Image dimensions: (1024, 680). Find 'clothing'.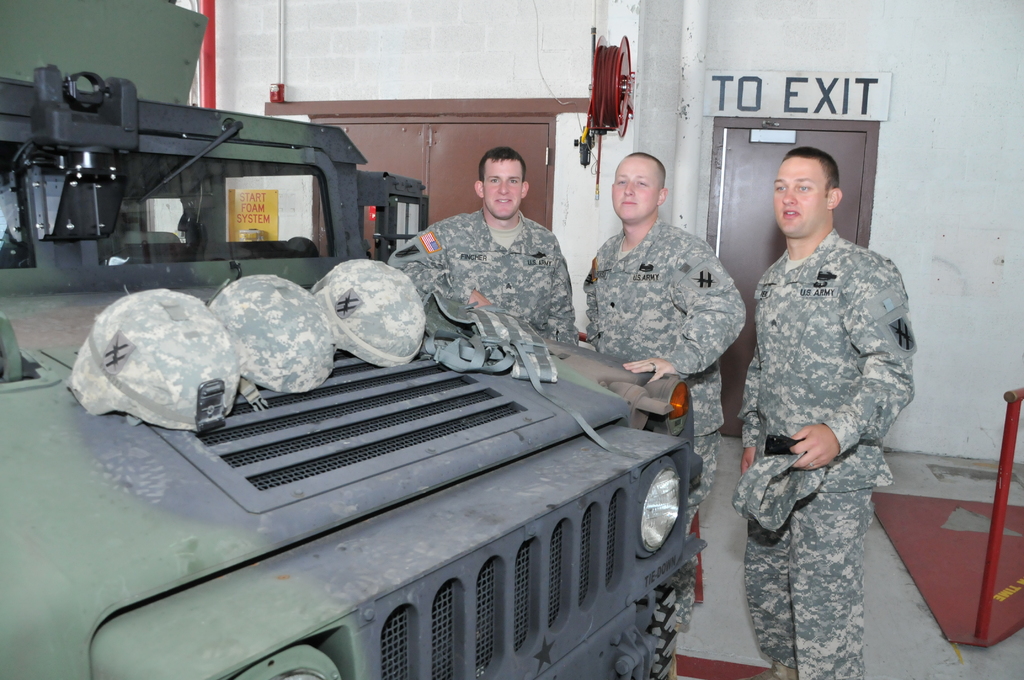
{"left": 394, "top": 178, "right": 591, "bottom": 340}.
